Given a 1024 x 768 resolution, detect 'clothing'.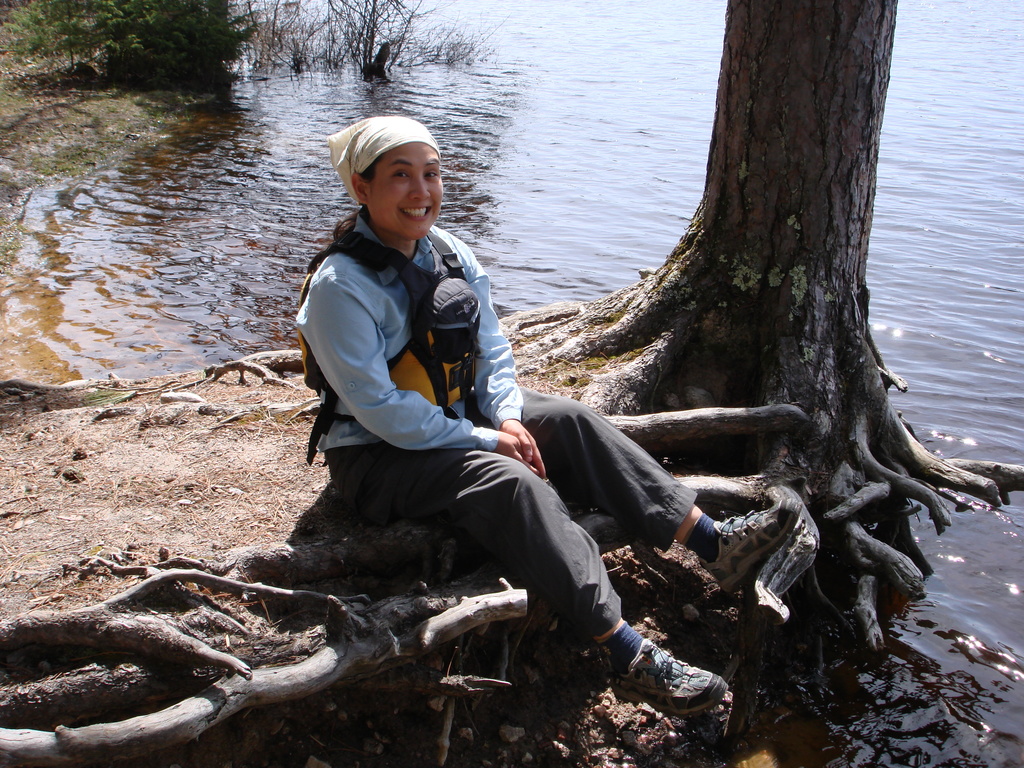
locate(285, 204, 700, 647).
